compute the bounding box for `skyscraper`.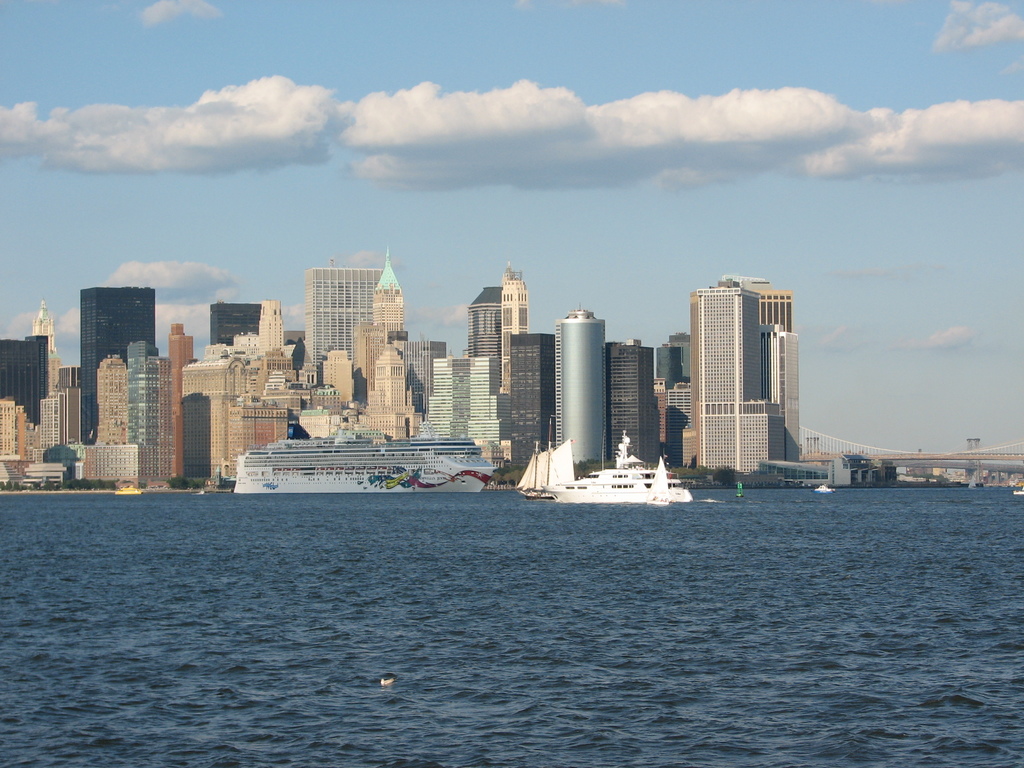
left=365, top=241, right=418, bottom=426.
